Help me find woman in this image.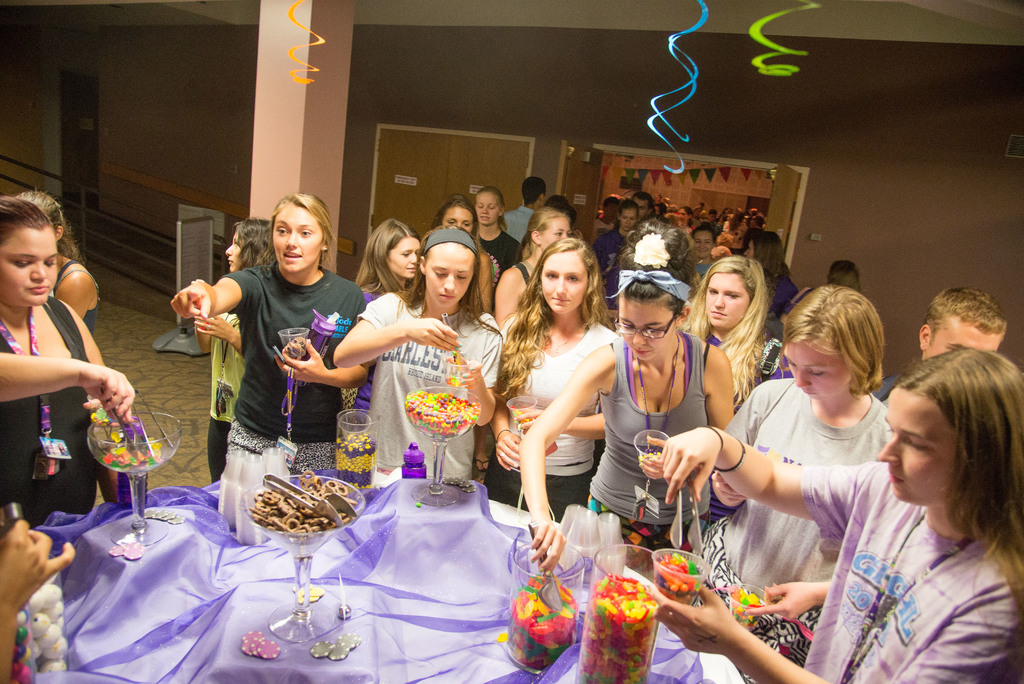
Found it: (168,190,370,466).
